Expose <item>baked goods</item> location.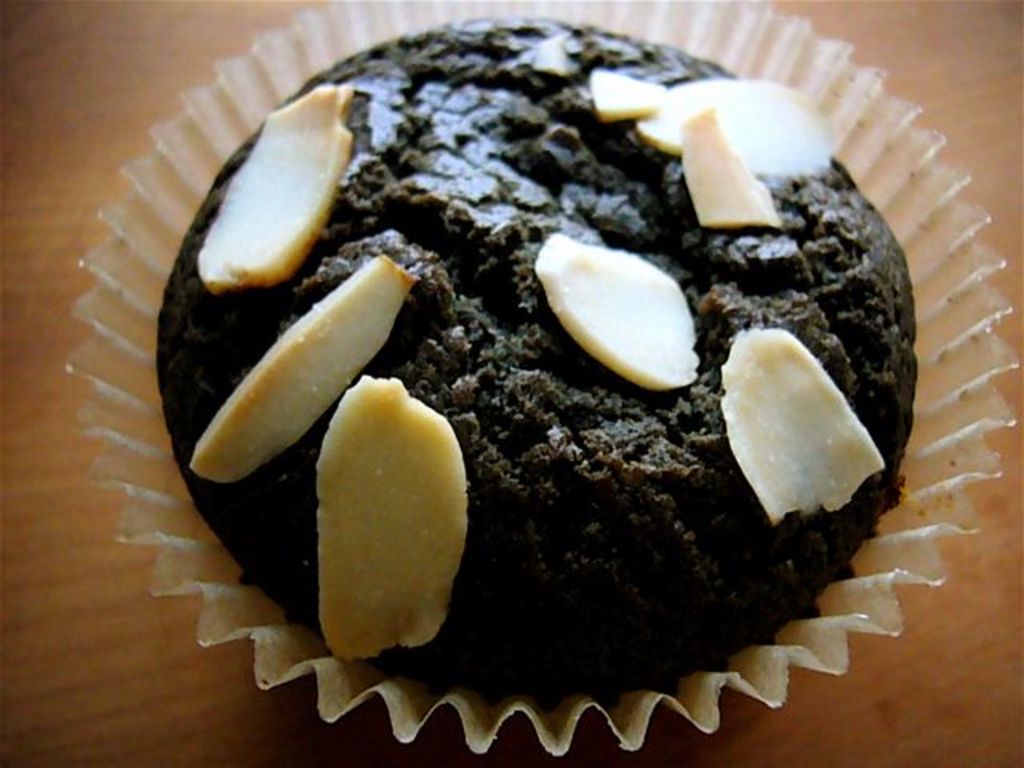
Exposed at <box>128,21,957,725</box>.
